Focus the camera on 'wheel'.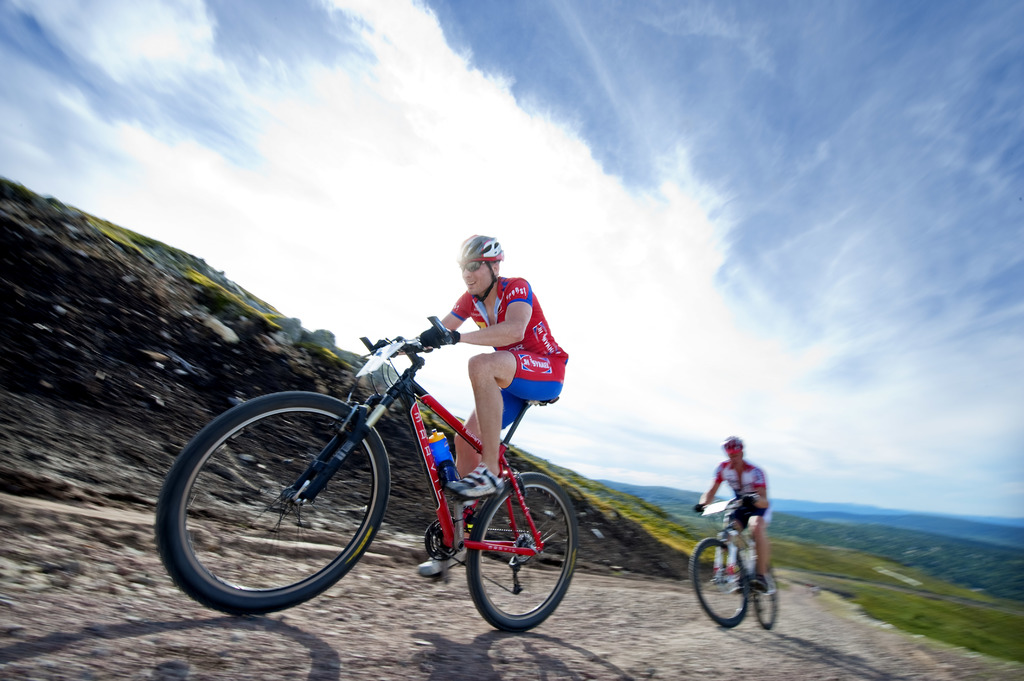
Focus region: {"left": 154, "top": 392, "right": 391, "bottom": 618}.
